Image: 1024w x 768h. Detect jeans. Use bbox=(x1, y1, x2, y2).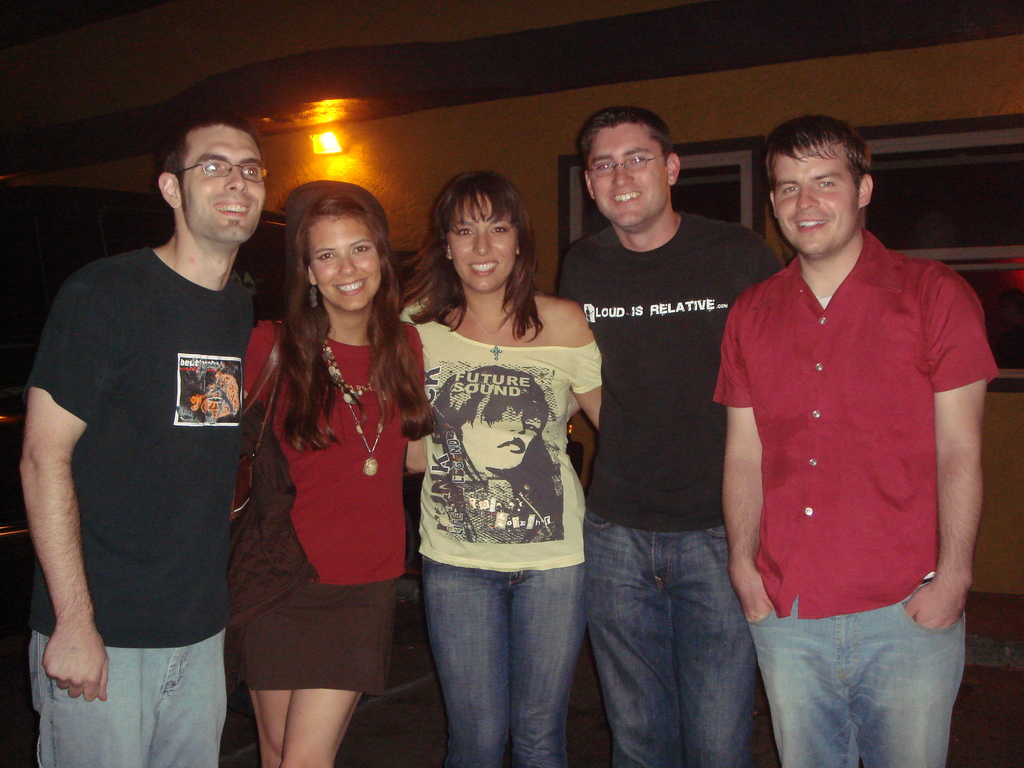
bbox=(29, 635, 227, 767).
